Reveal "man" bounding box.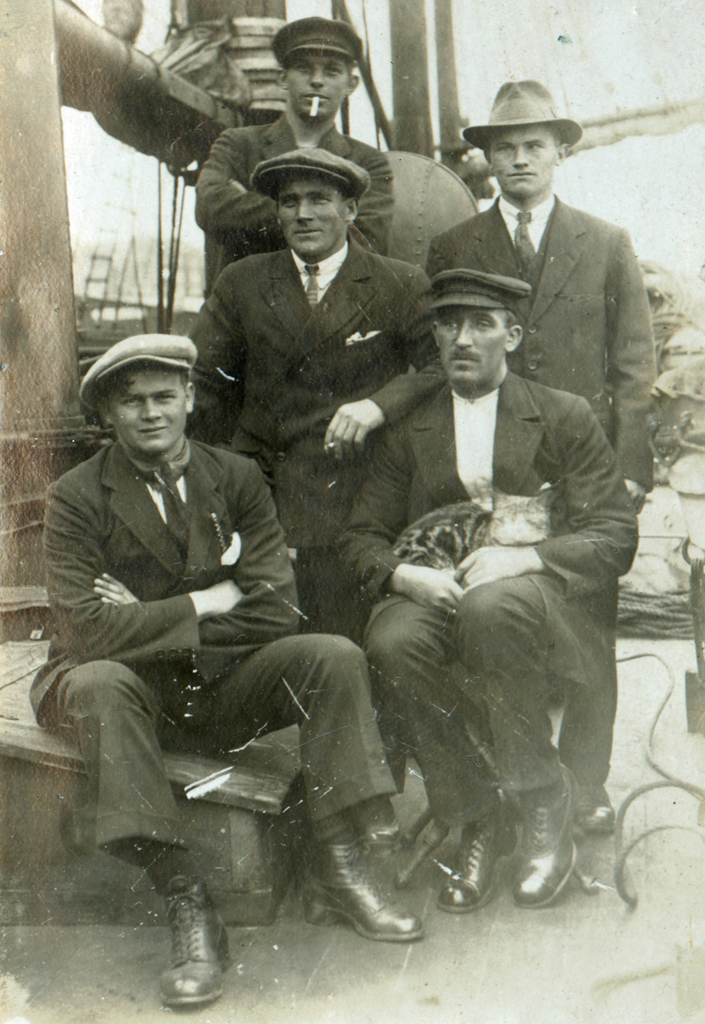
Revealed: 182, 150, 440, 841.
